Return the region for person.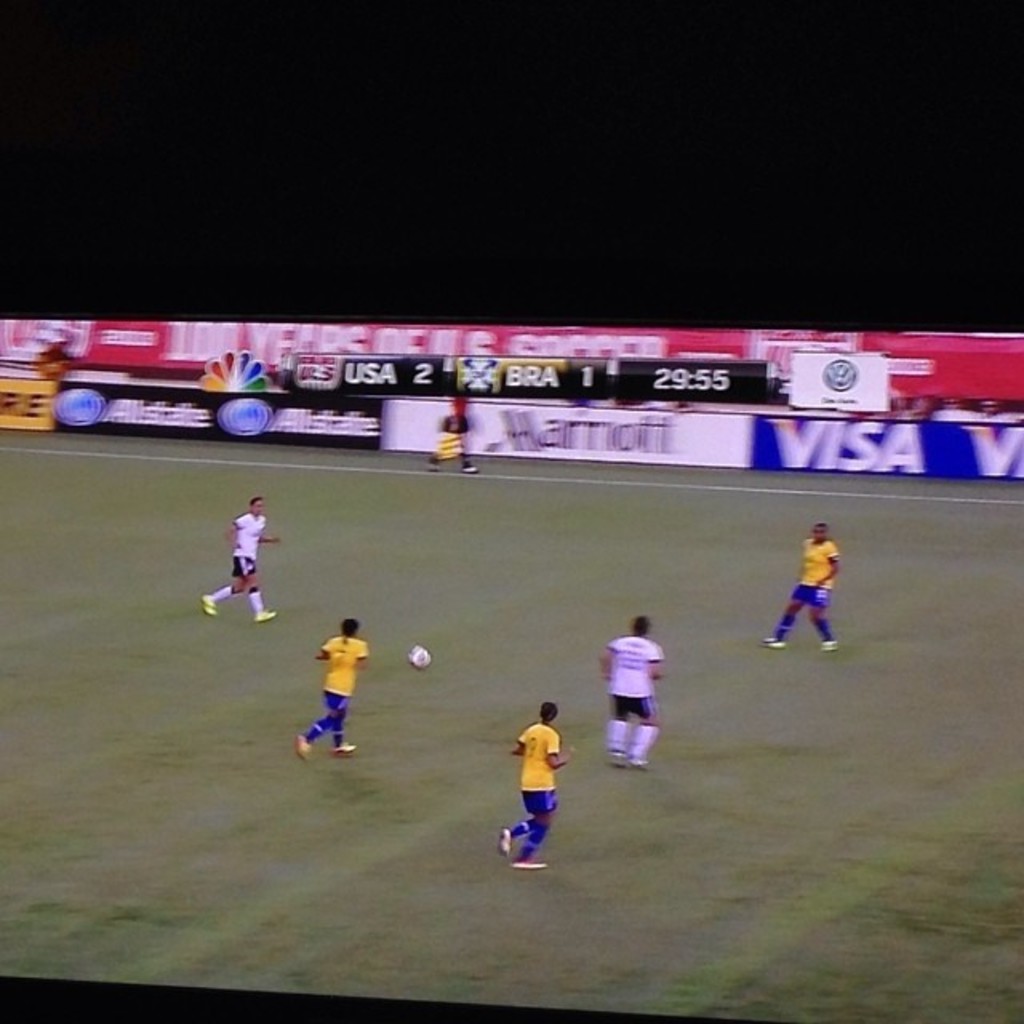
select_region(790, 526, 862, 648).
